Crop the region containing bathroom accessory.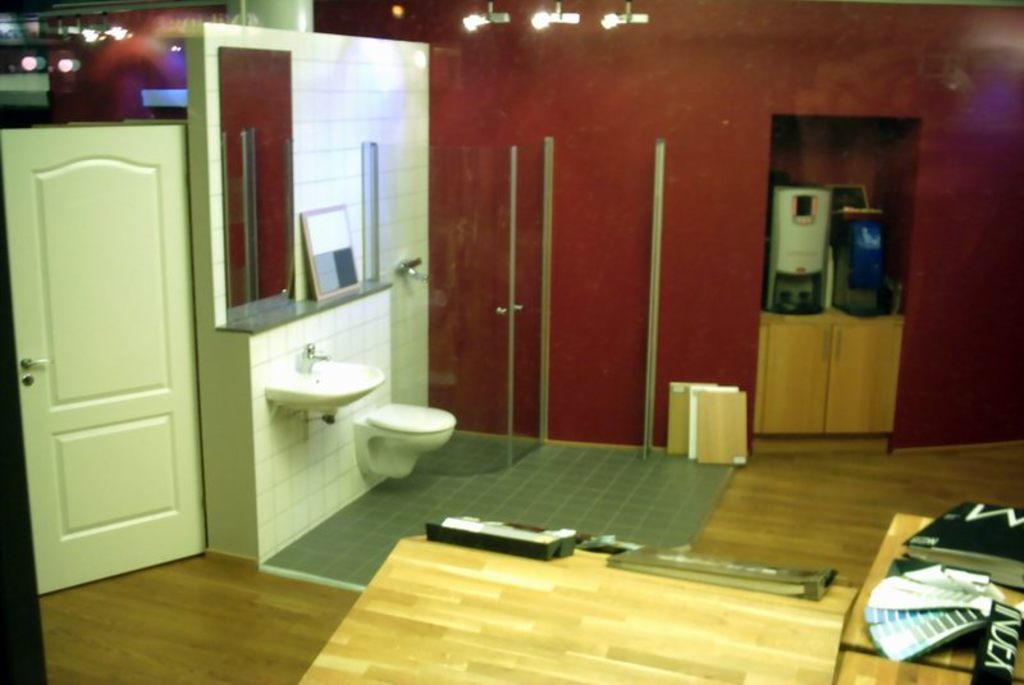
Crop region: bbox=[301, 343, 330, 371].
